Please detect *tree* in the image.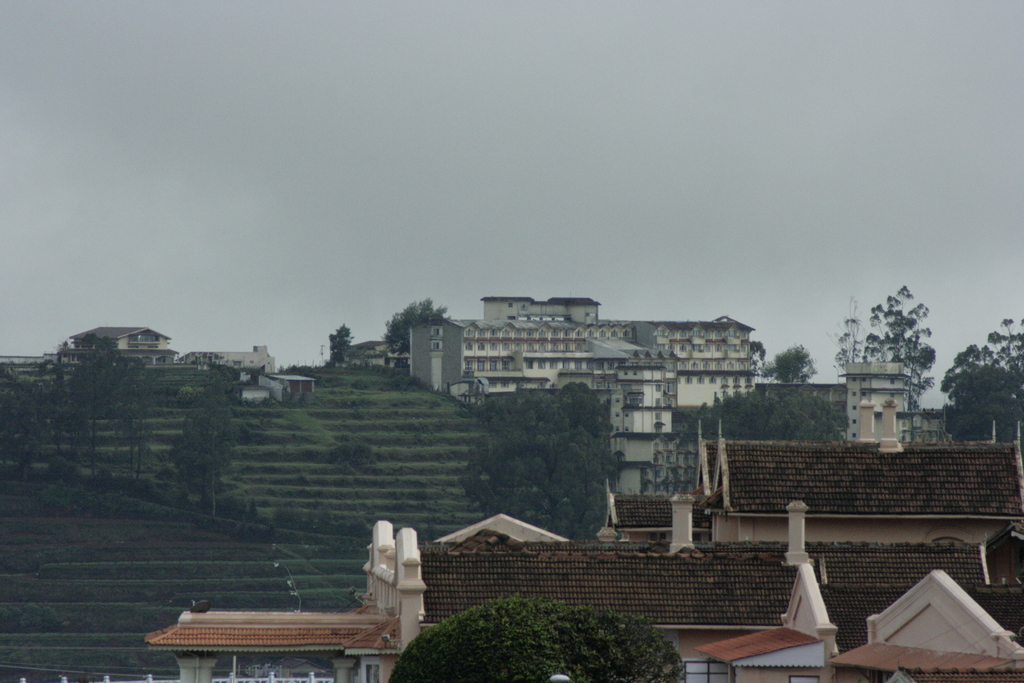
crop(583, 609, 687, 682).
